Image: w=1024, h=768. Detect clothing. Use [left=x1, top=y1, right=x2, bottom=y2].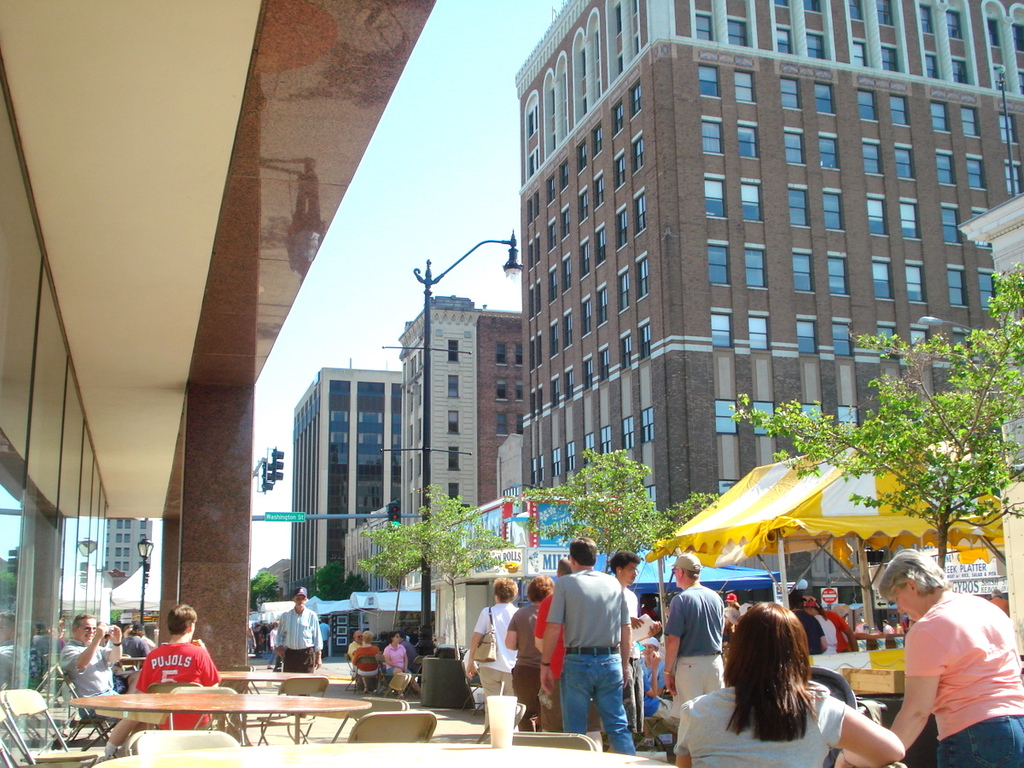
[left=342, top=632, right=363, bottom=655].
